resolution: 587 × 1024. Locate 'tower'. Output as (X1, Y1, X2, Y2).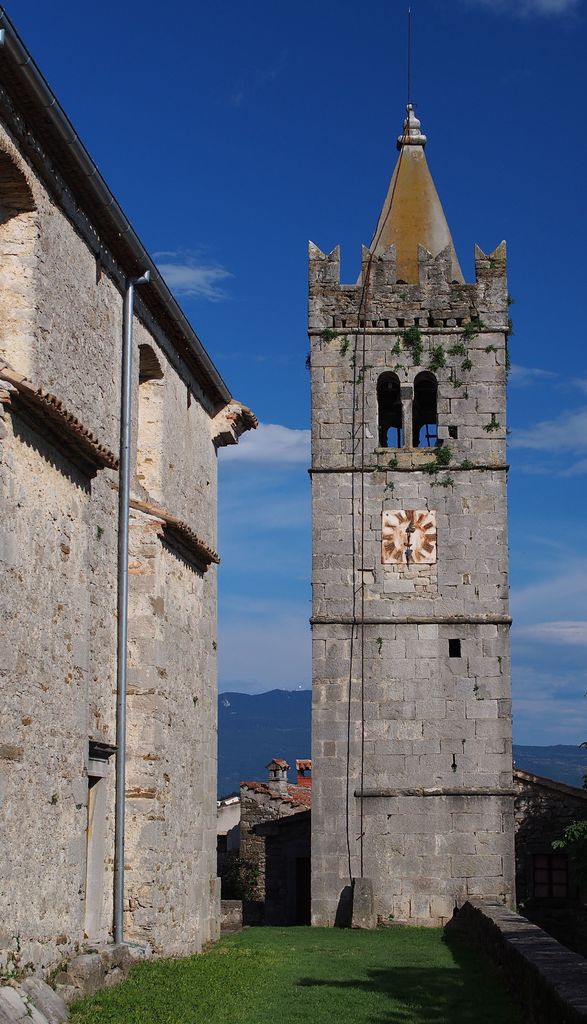
(0, 1, 265, 1018).
